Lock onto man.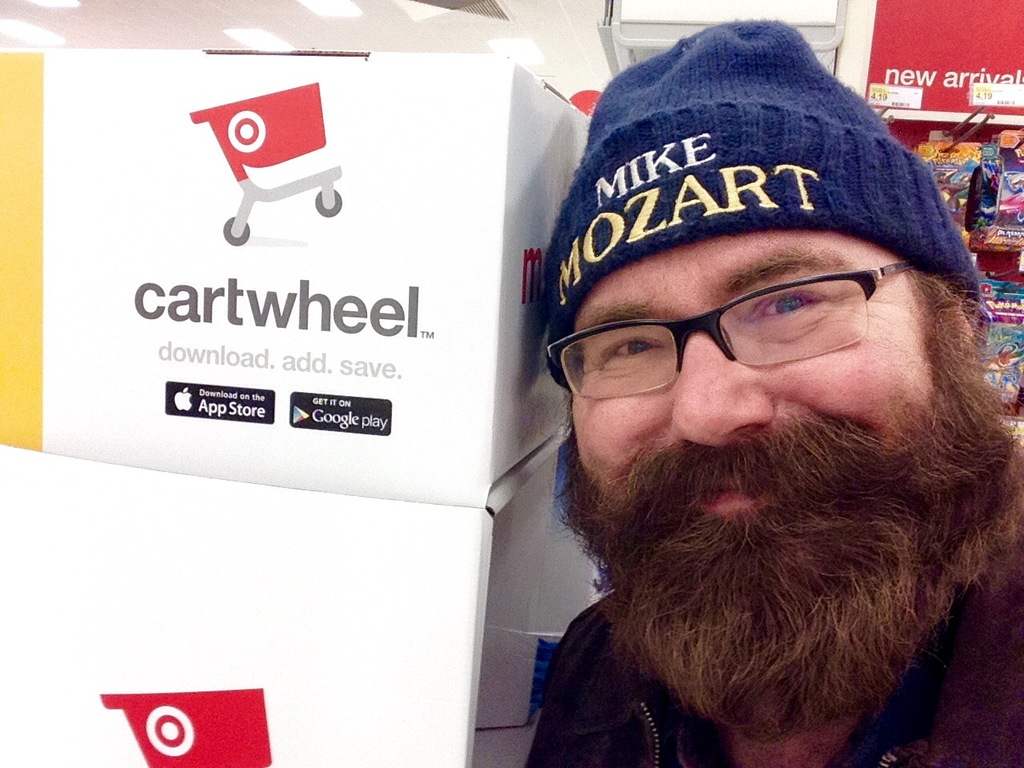
Locked: 438,19,1023,767.
